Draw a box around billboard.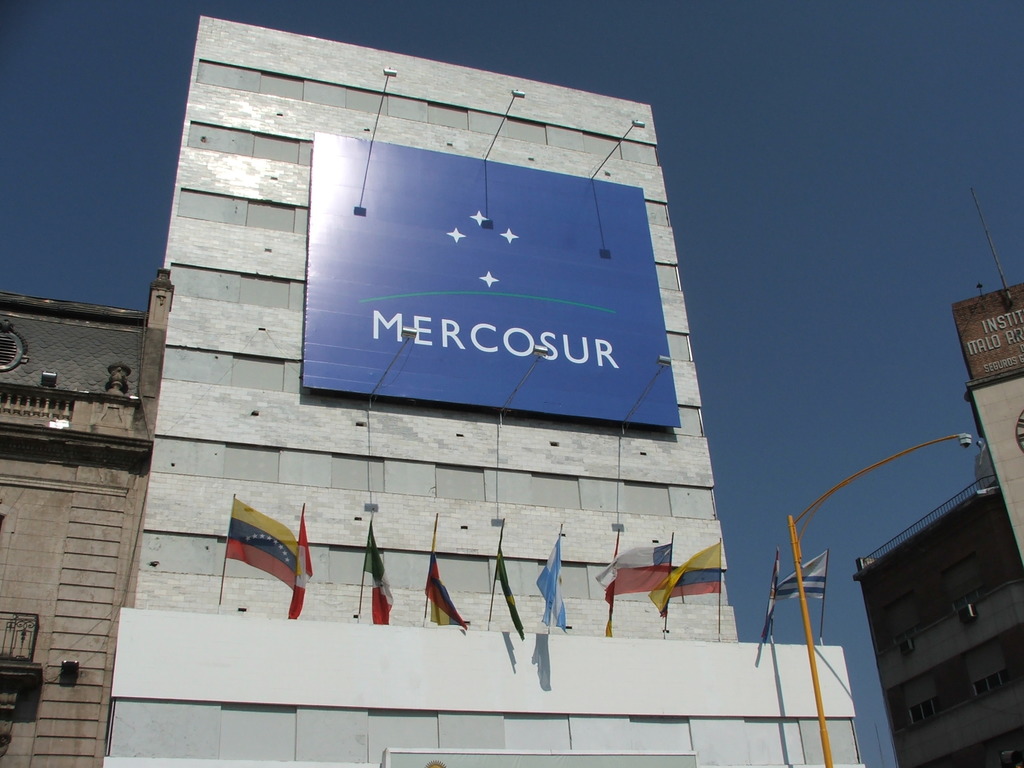
(x1=972, y1=372, x2=1023, y2=563).
